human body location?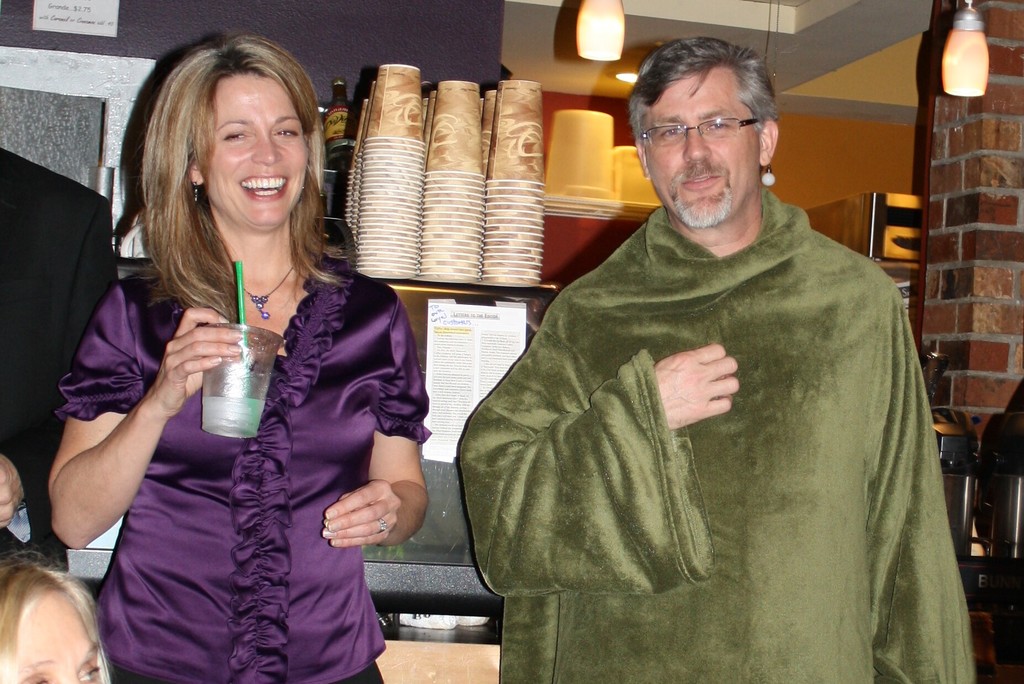
[61, 42, 431, 683]
